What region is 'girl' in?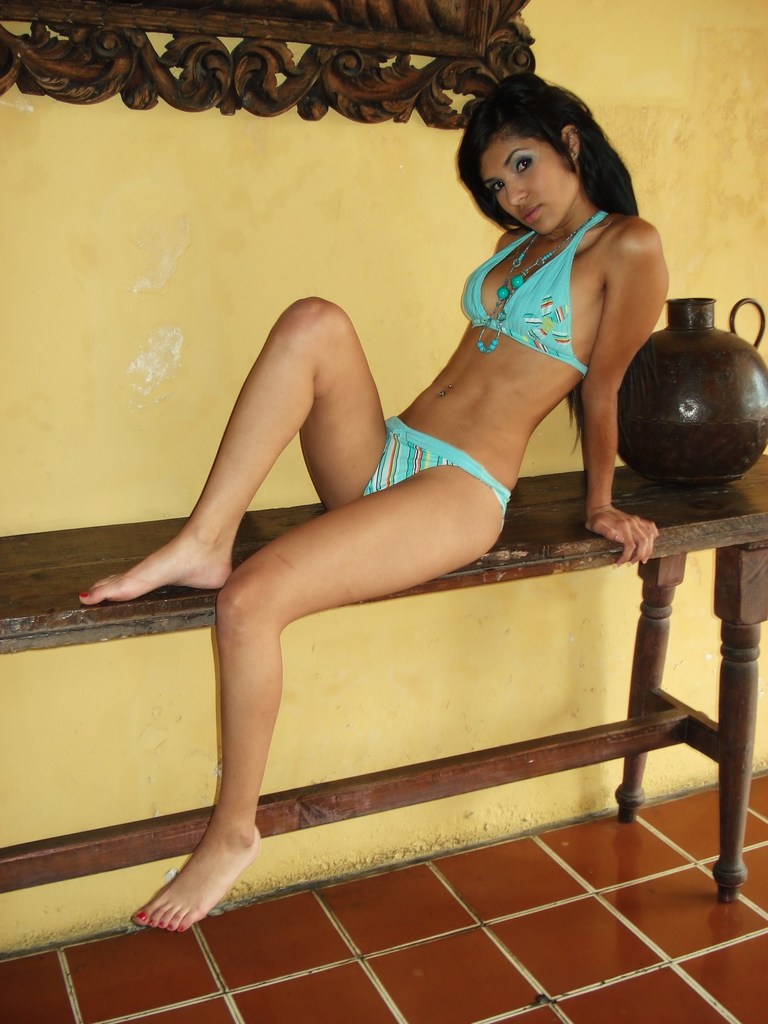
rect(74, 70, 666, 935).
